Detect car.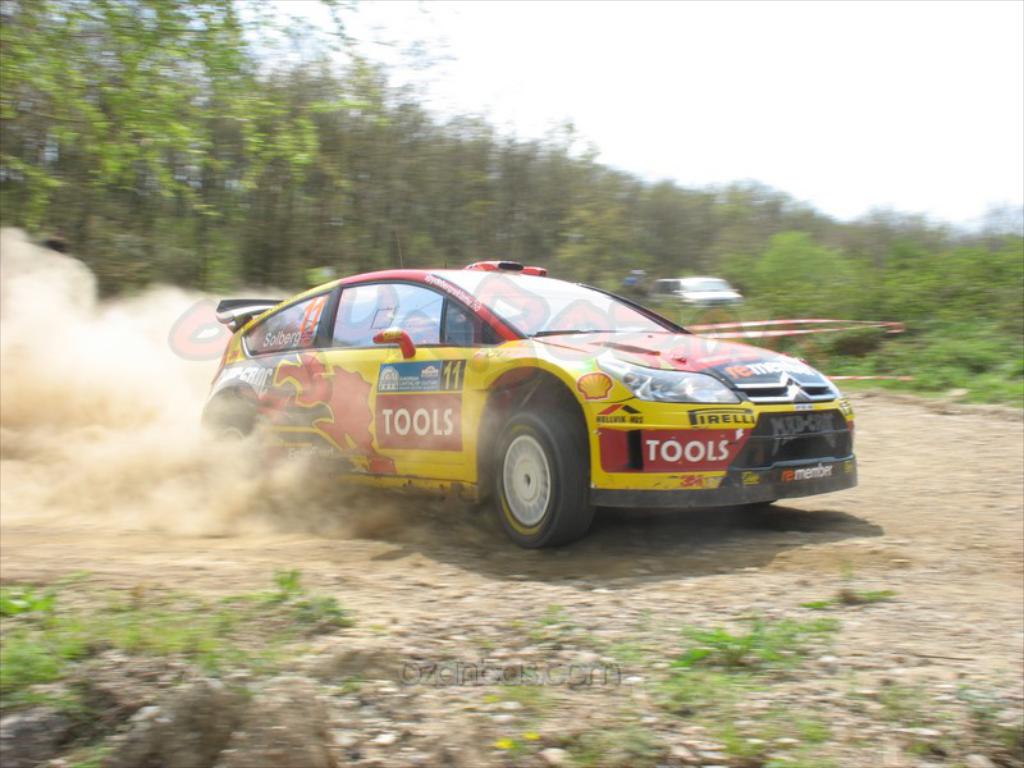
Detected at [197,261,859,550].
